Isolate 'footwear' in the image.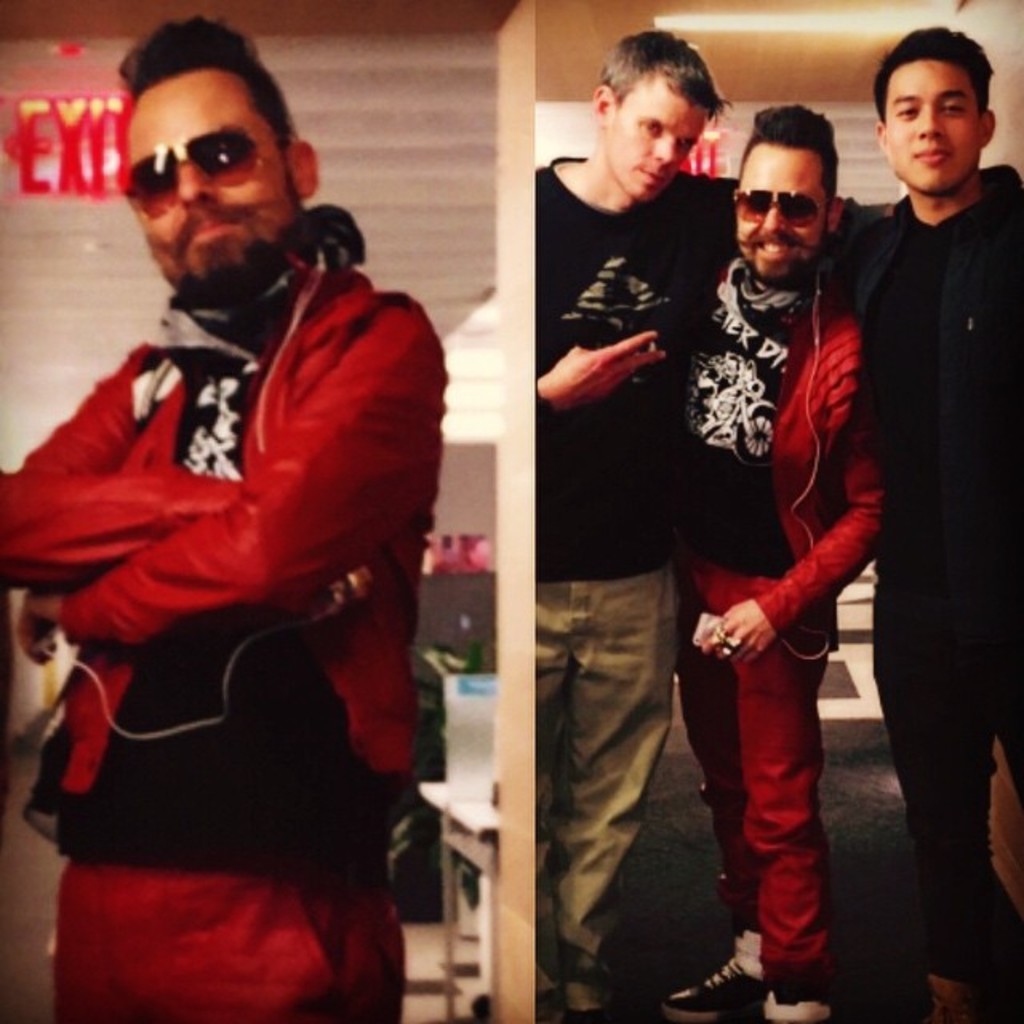
Isolated region: crop(658, 957, 768, 1021).
